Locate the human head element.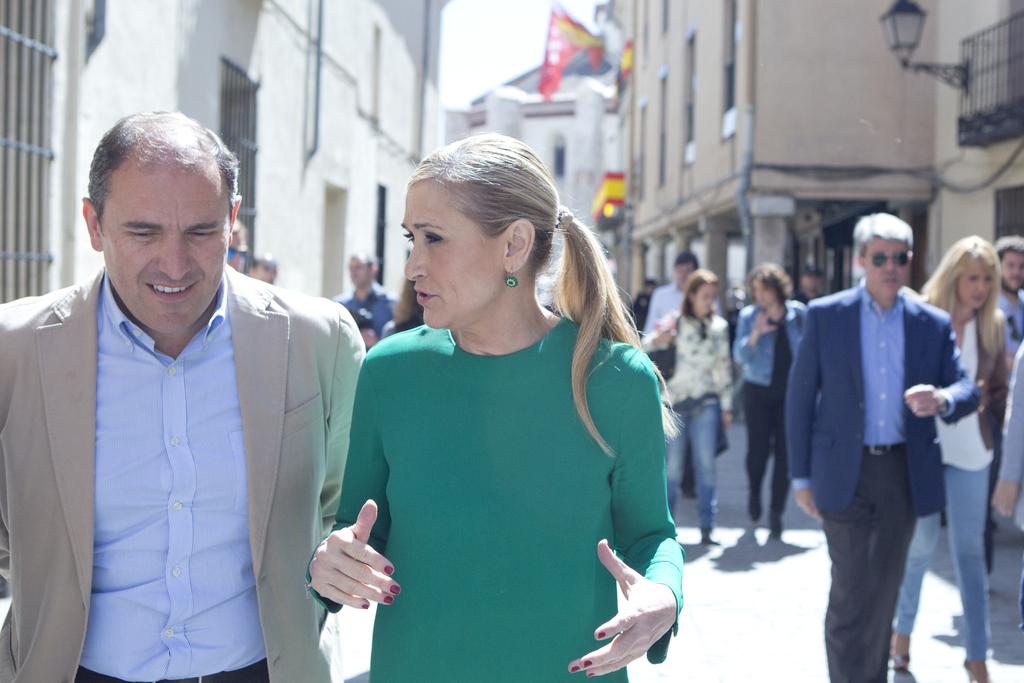
Element bbox: x1=671 y1=249 x2=703 y2=288.
